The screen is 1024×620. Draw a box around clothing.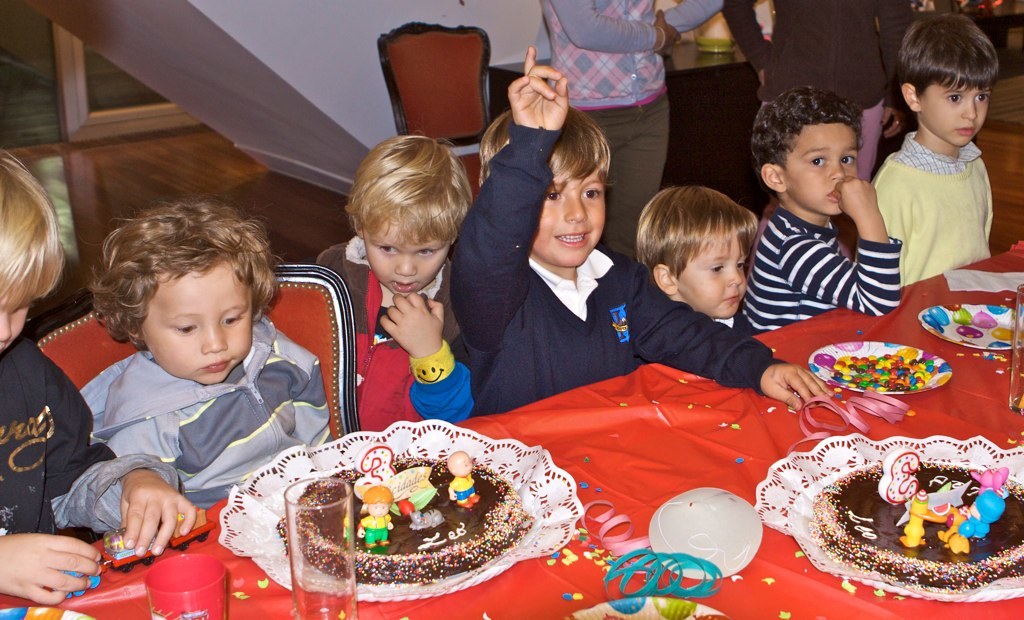
[x1=447, y1=122, x2=791, y2=415].
